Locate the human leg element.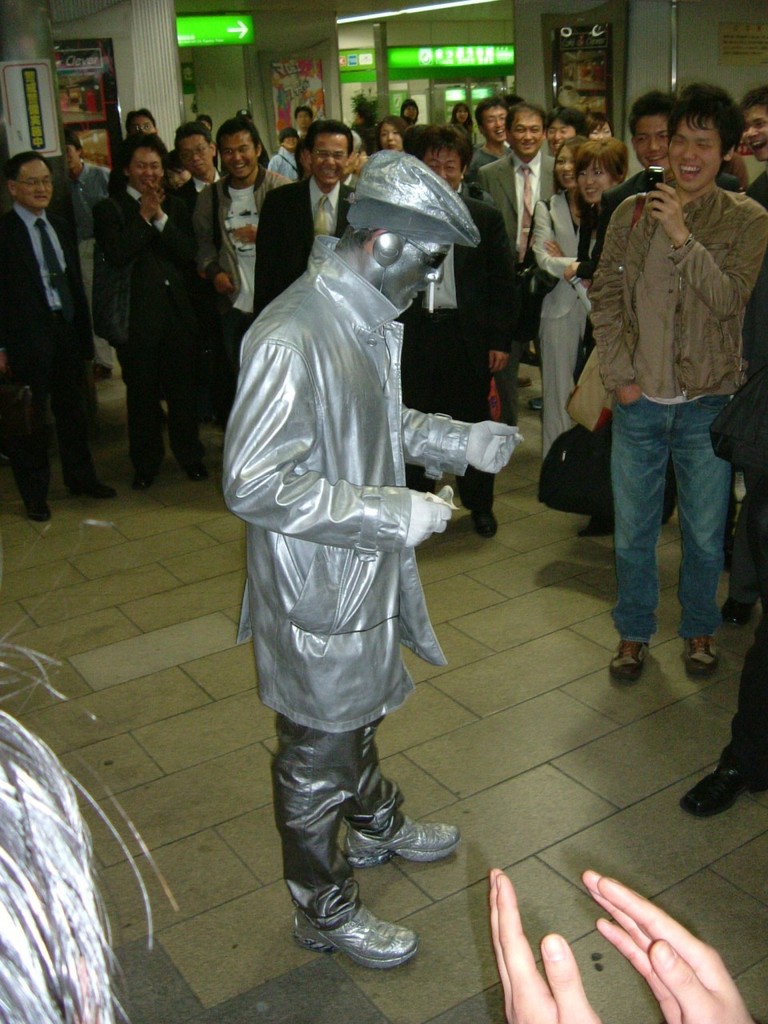
Element bbox: (7,322,50,521).
